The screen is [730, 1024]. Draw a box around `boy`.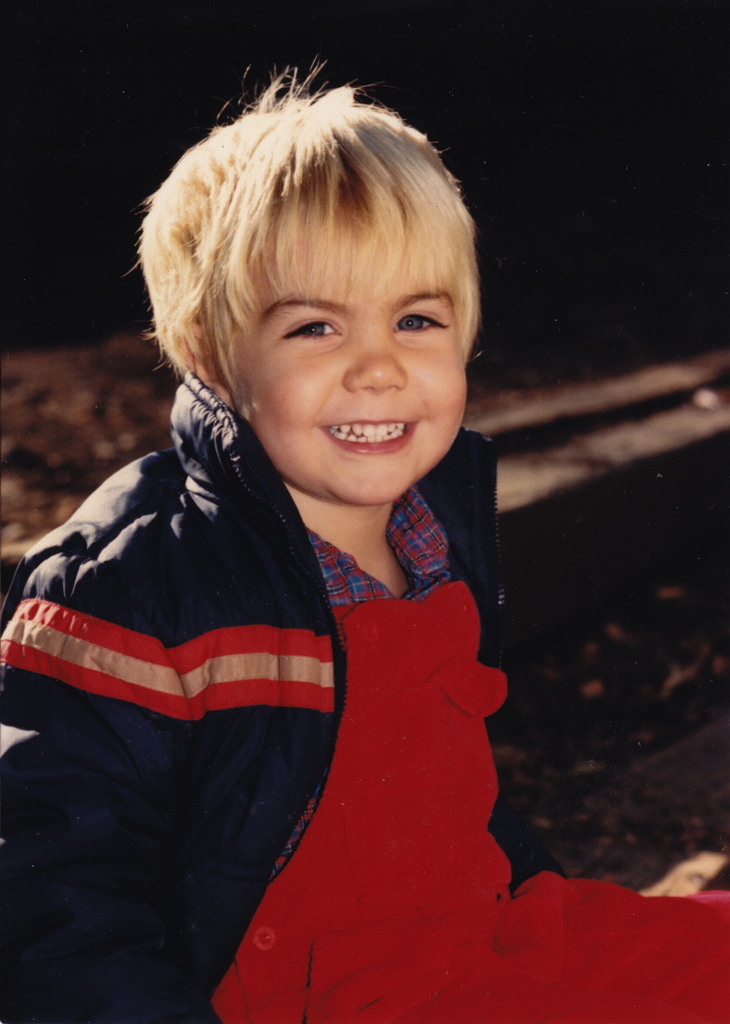
<box>0,58,729,1023</box>.
